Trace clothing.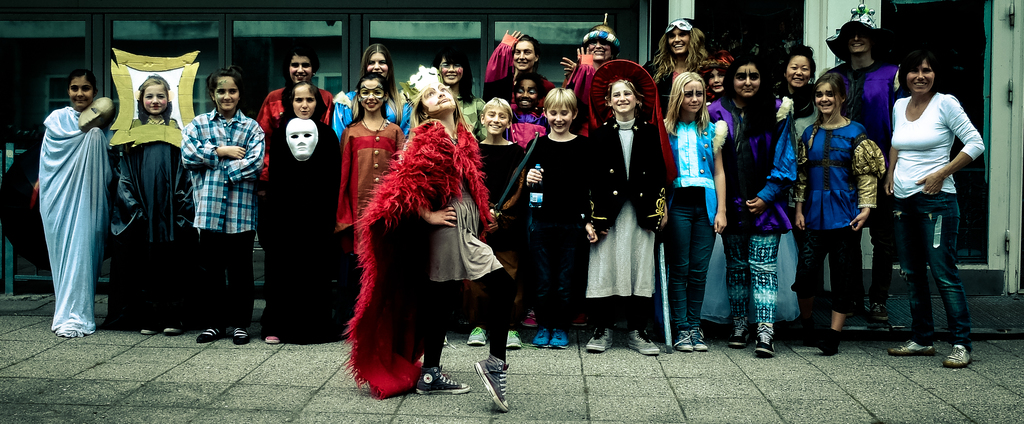
Traced to <box>263,114,349,340</box>.
